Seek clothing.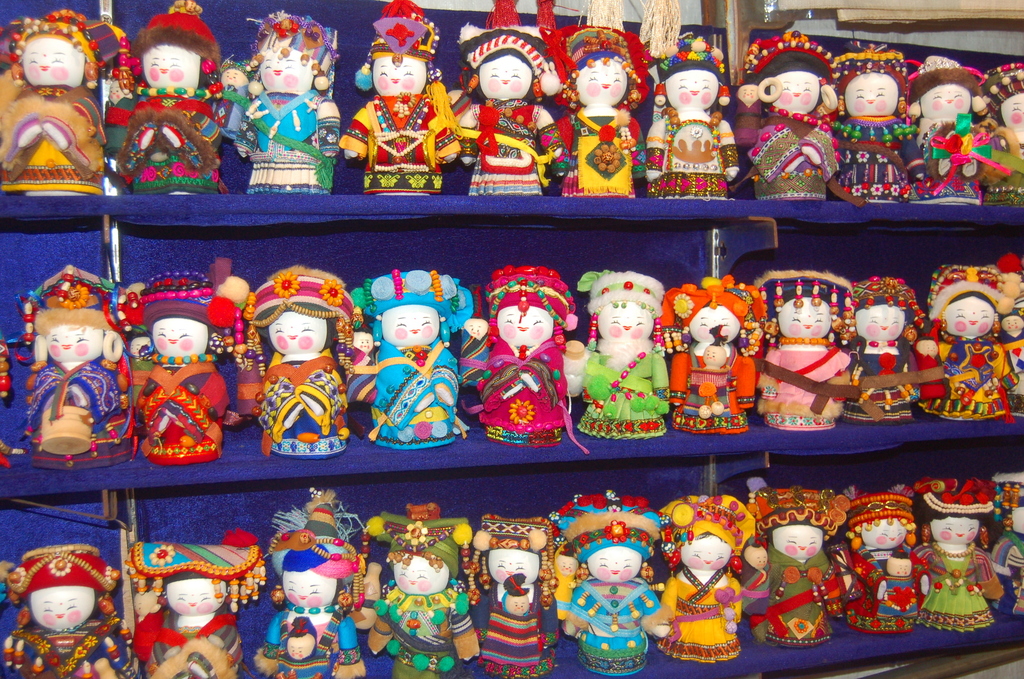
[762, 547, 850, 650].
